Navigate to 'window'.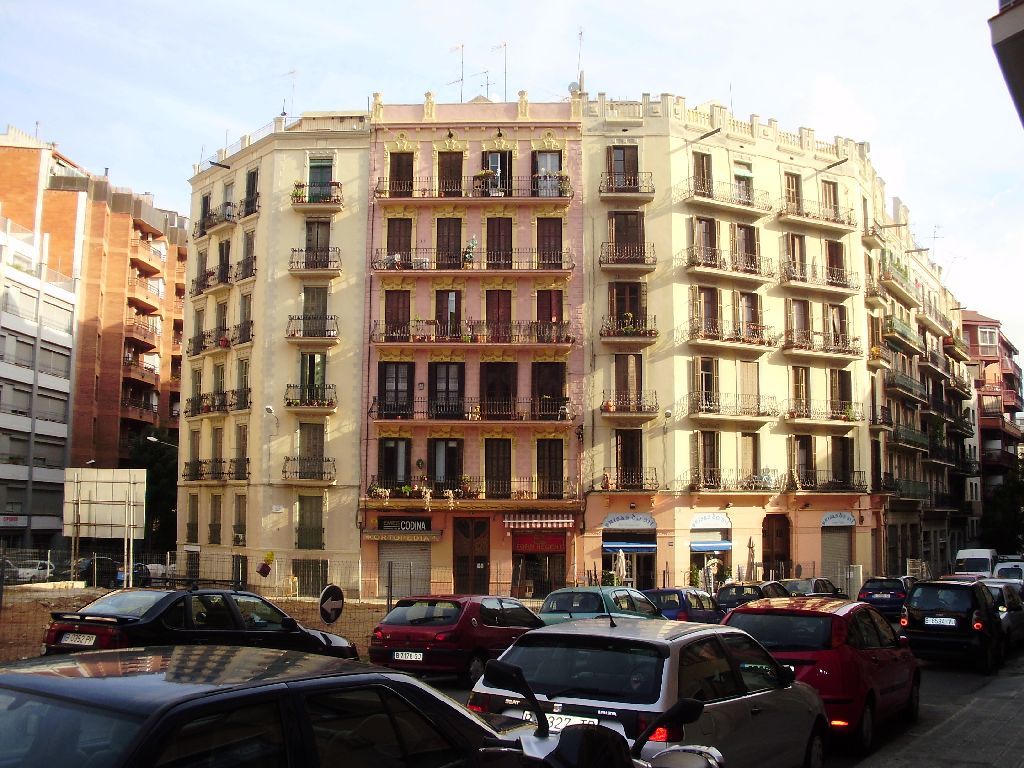
Navigation target: (x1=429, y1=287, x2=467, y2=345).
